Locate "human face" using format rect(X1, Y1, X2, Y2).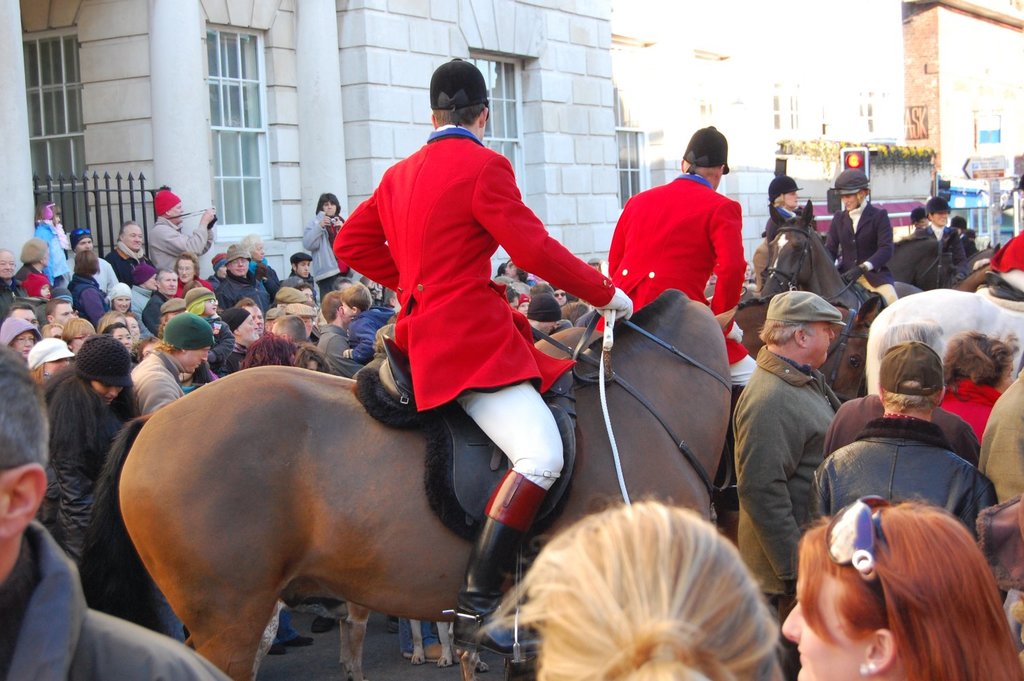
rect(0, 250, 13, 279).
